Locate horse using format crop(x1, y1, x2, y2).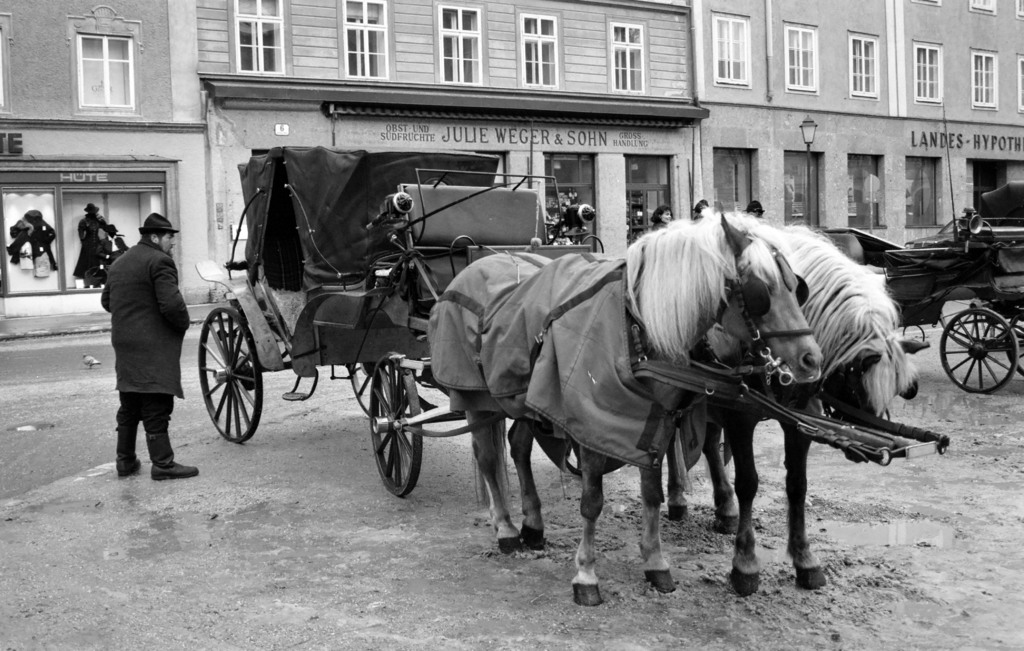
crop(662, 222, 932, 600).
